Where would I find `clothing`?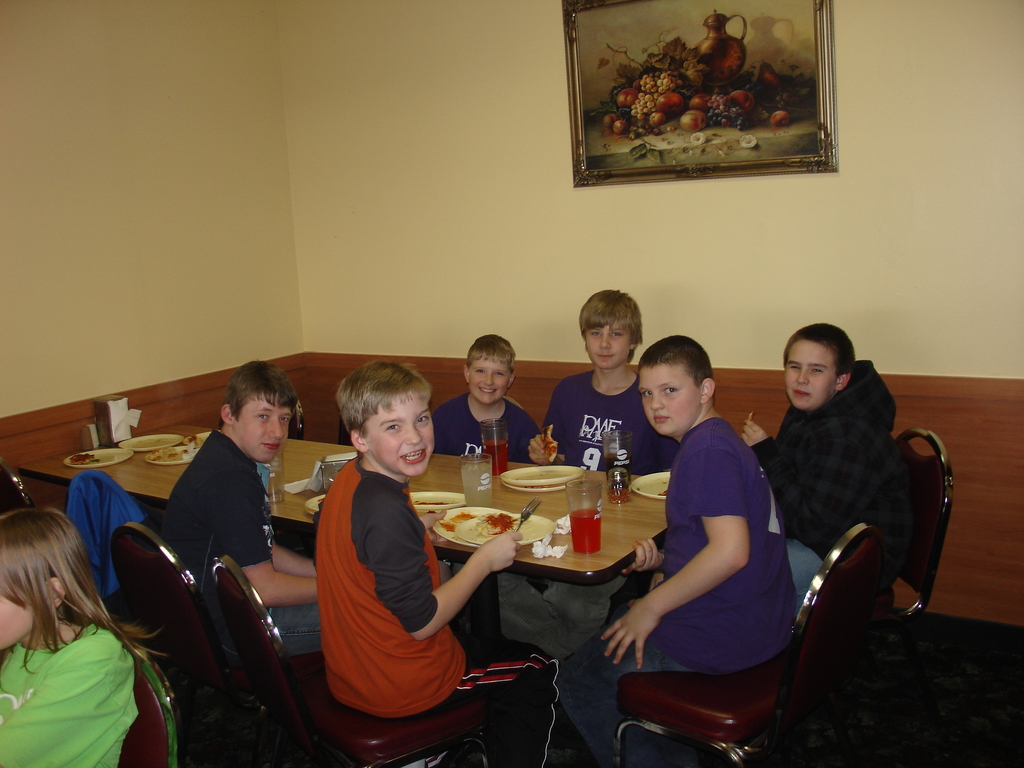
At (497, 368, 684, 660).
